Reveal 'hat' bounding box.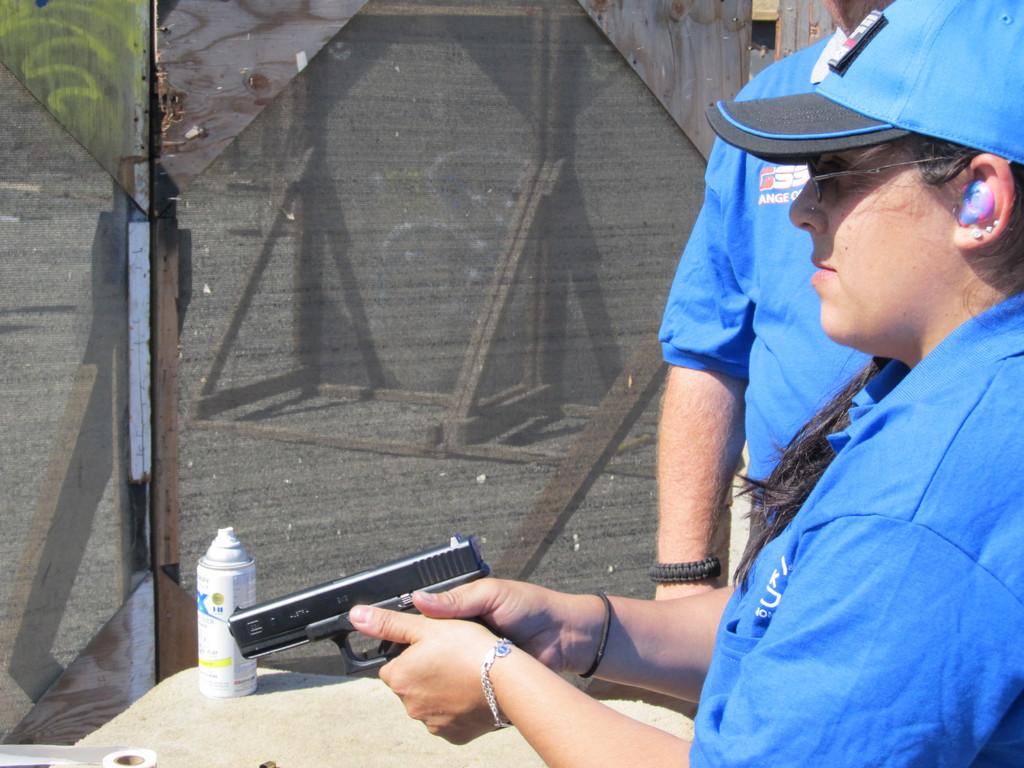
Revealed: <region>700, 0, 1023, 166</region>.
